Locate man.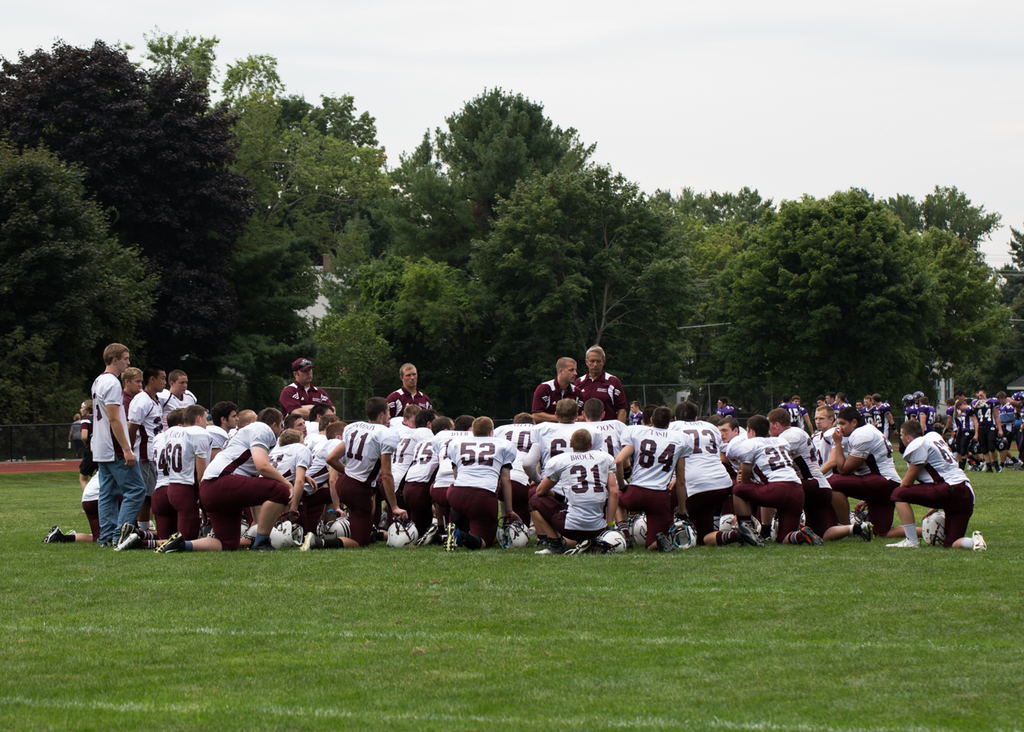
Bounding box: 829:403:925:535.
